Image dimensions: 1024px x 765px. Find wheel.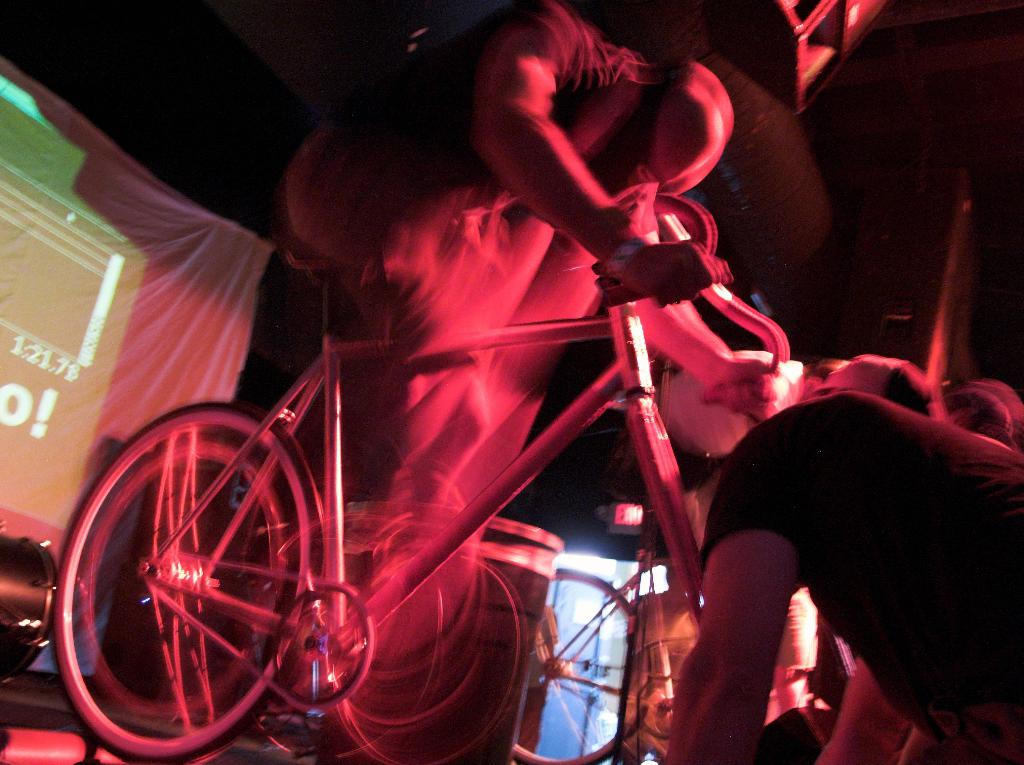
select_region(58, 398, 326, 753).
